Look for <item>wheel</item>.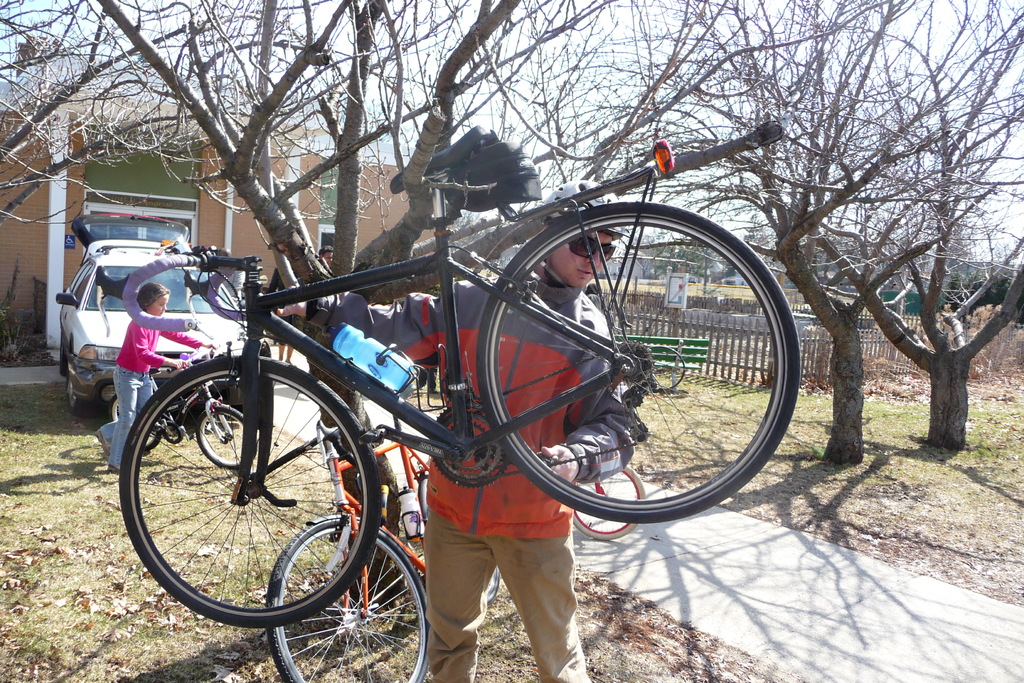
Found: {"left": 262, "top": 514, "right": 430, "bottom": 682}.
